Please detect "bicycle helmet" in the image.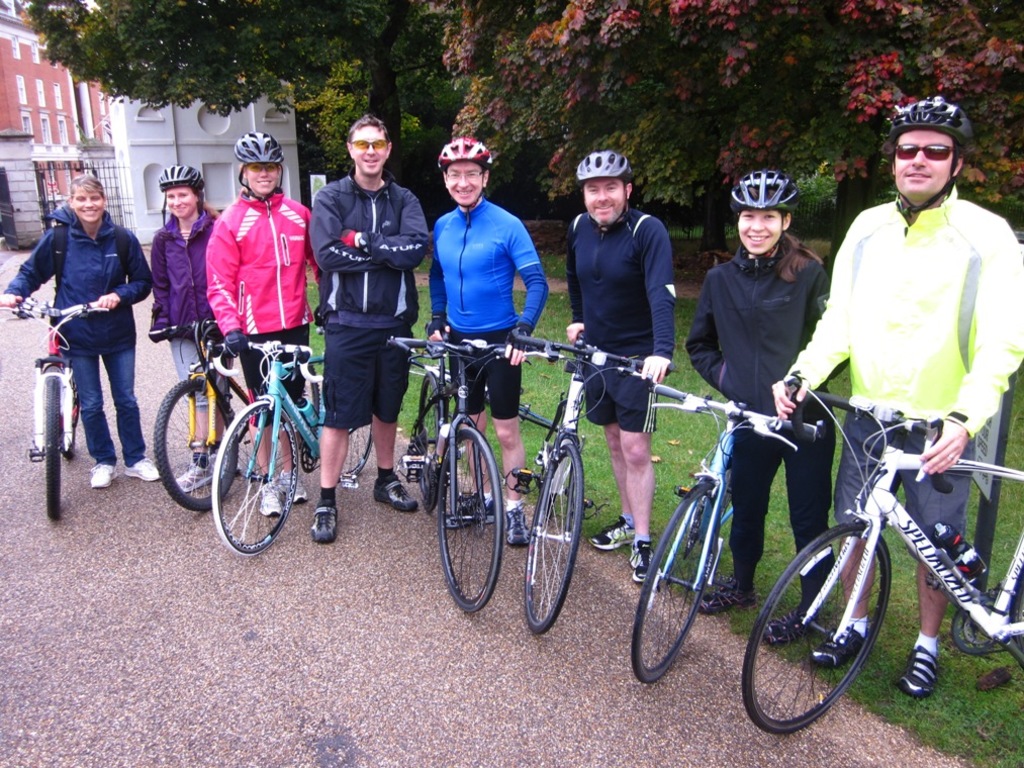
(x1=893, y1=95, x2=972, y2=139).
